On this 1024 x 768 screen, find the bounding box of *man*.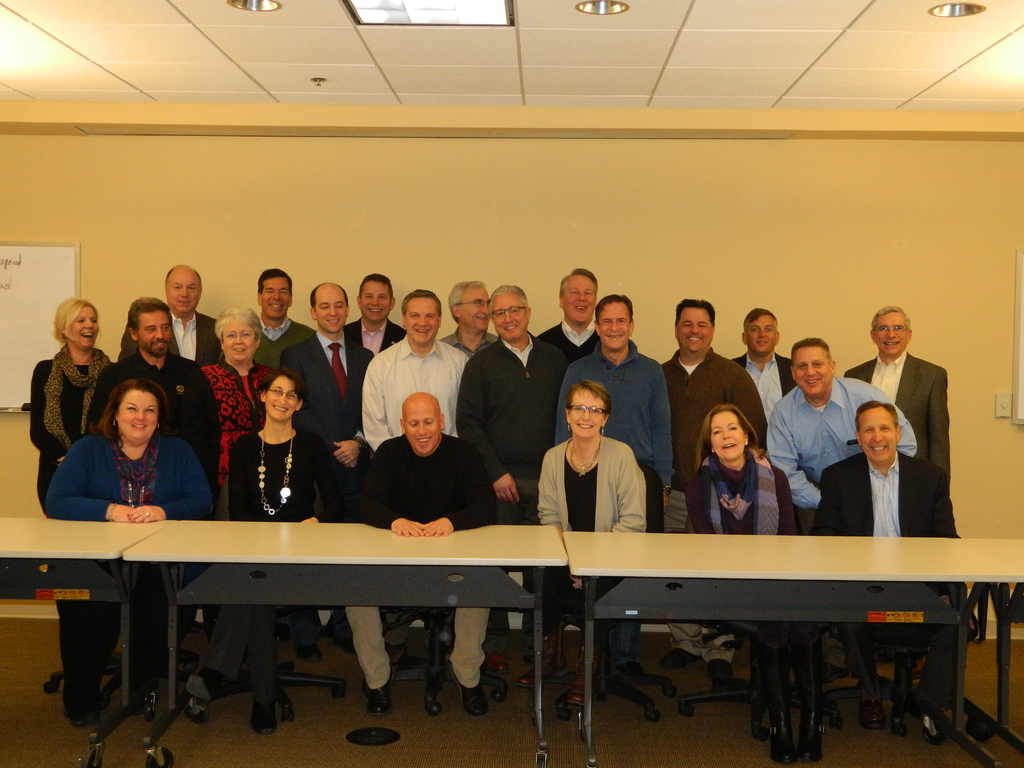
Bounding box: (245,264,324,364).
